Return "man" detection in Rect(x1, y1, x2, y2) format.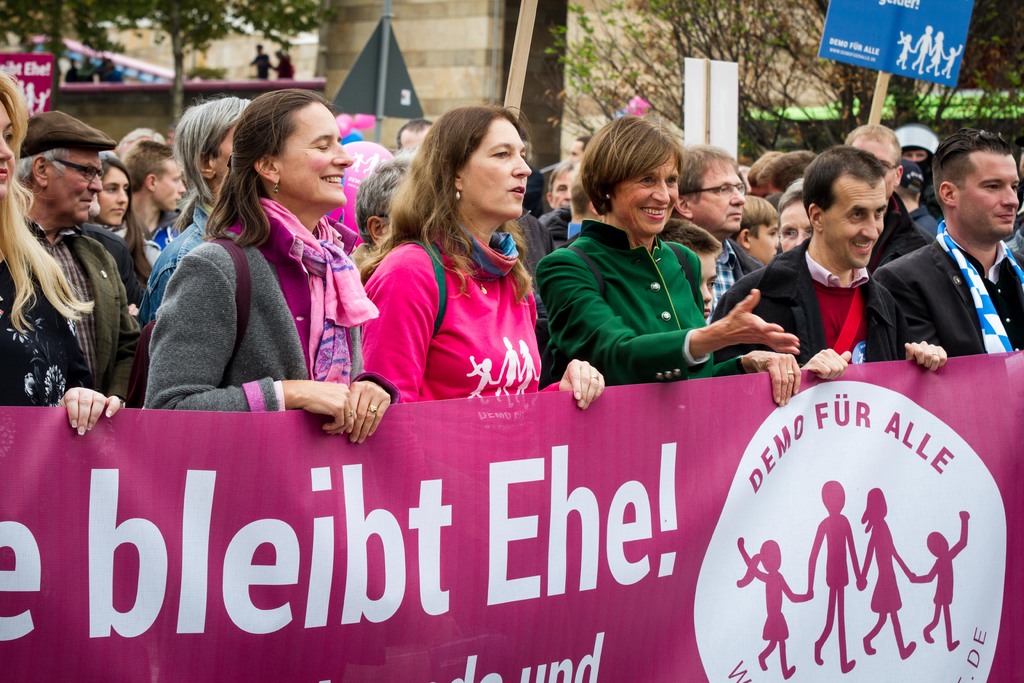
Rect(509, 131, 552, 333).
